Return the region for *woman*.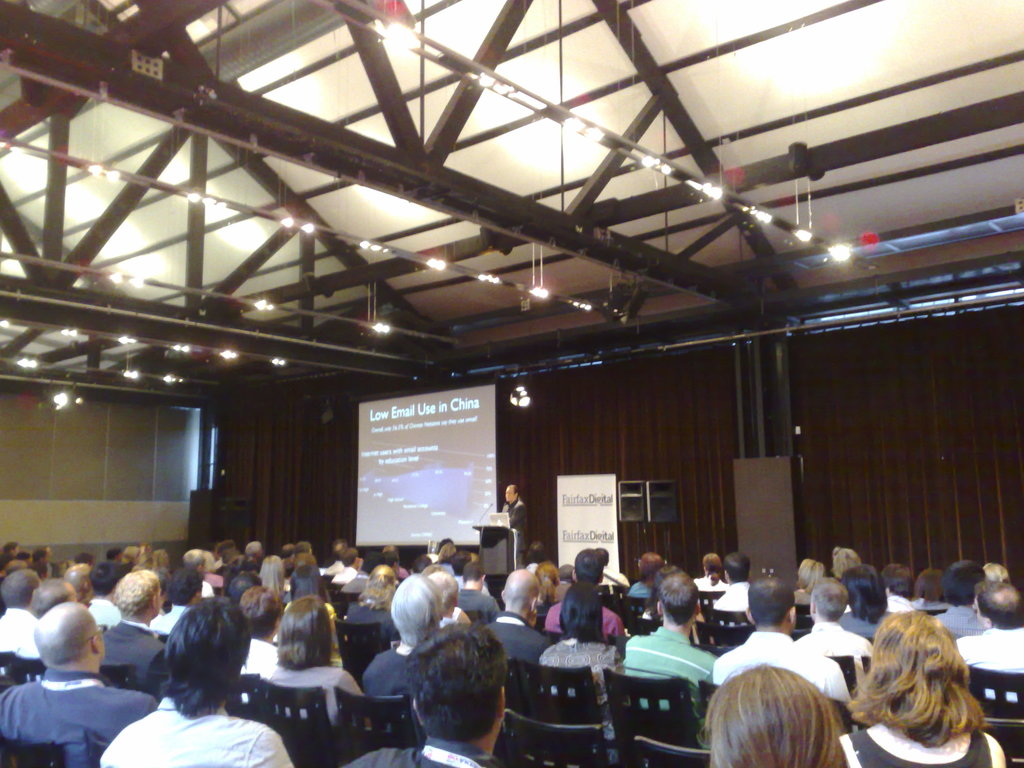
locate(840, 564, 895, 639).
